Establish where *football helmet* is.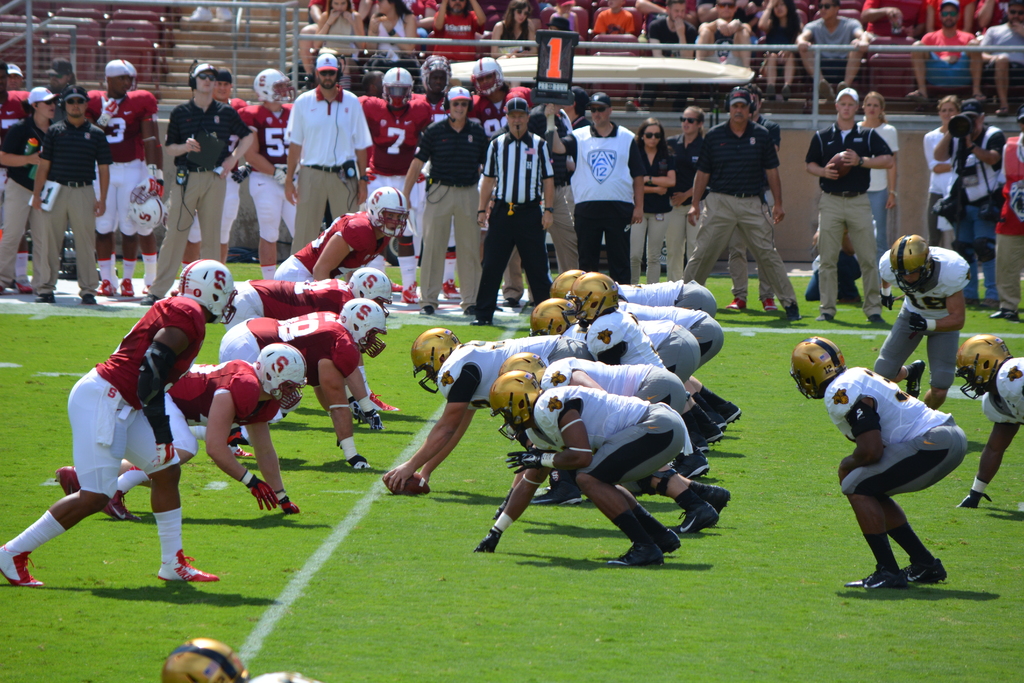
Established at [493, 347, 544, 383].
